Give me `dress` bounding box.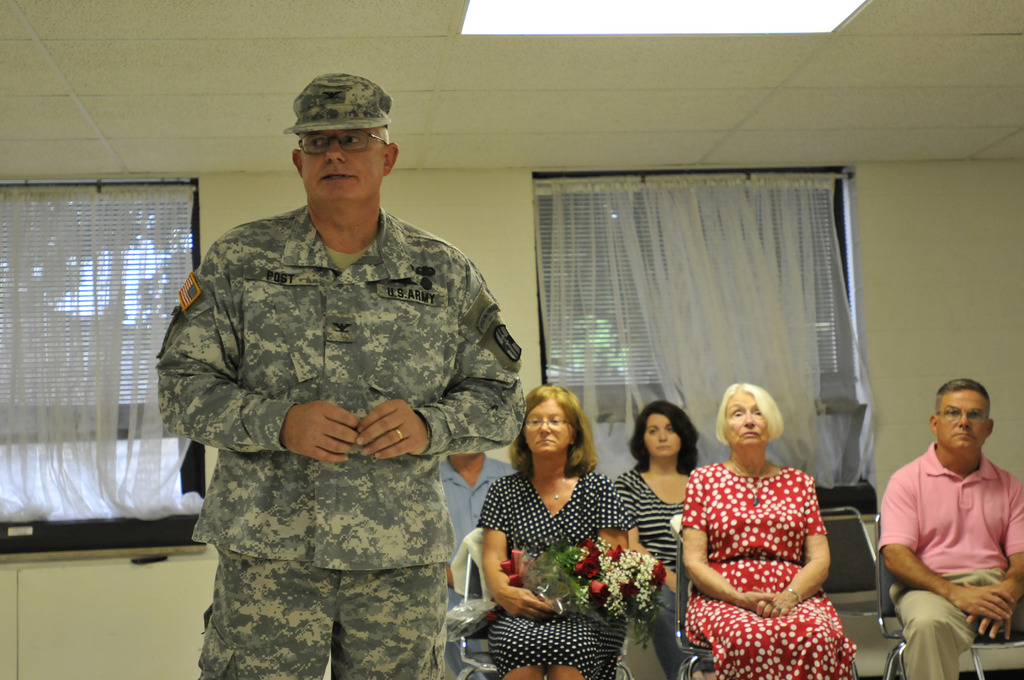
crop(688, 455, 860, 674).
